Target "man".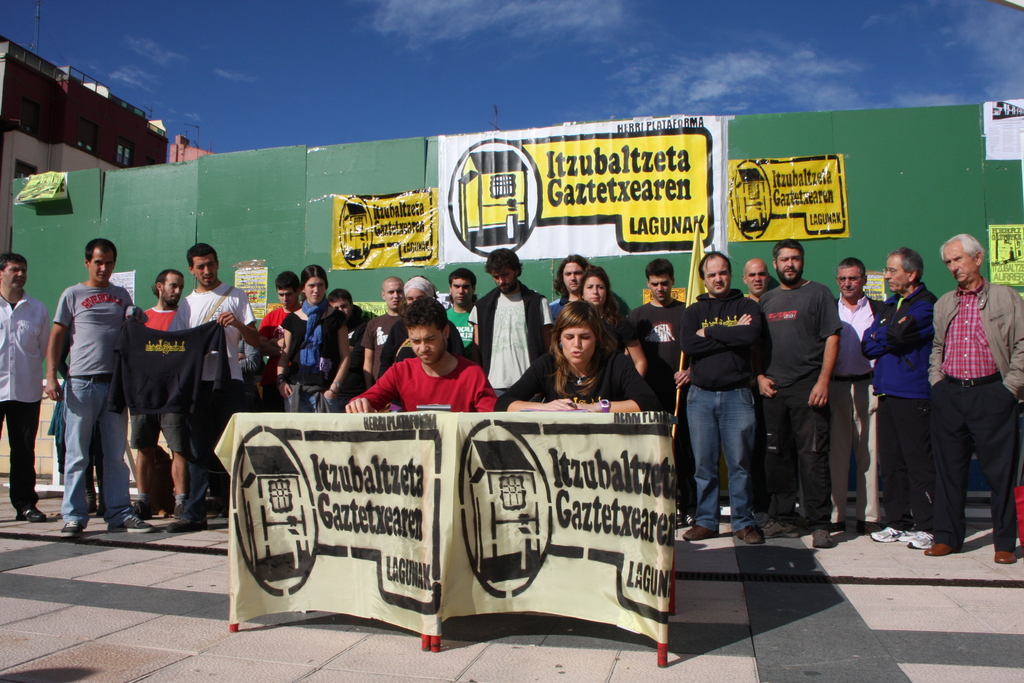
Target region: (862, 247, 942, 549).
